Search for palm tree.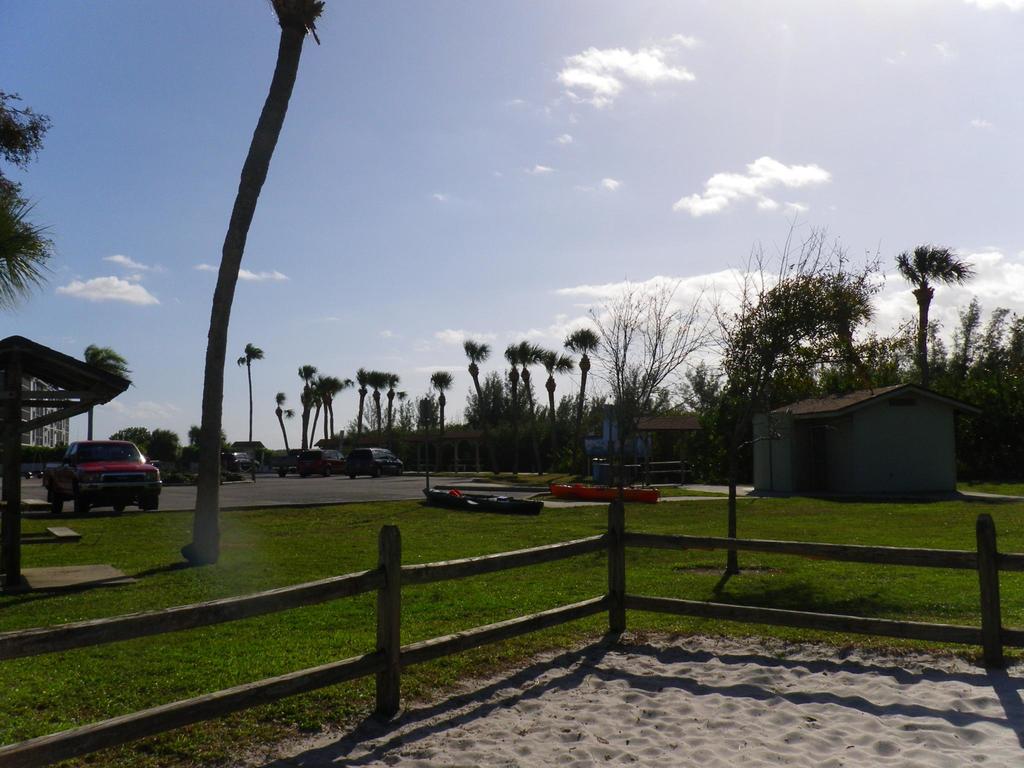
Found at <region>365, 373, 387, 437</region>.
